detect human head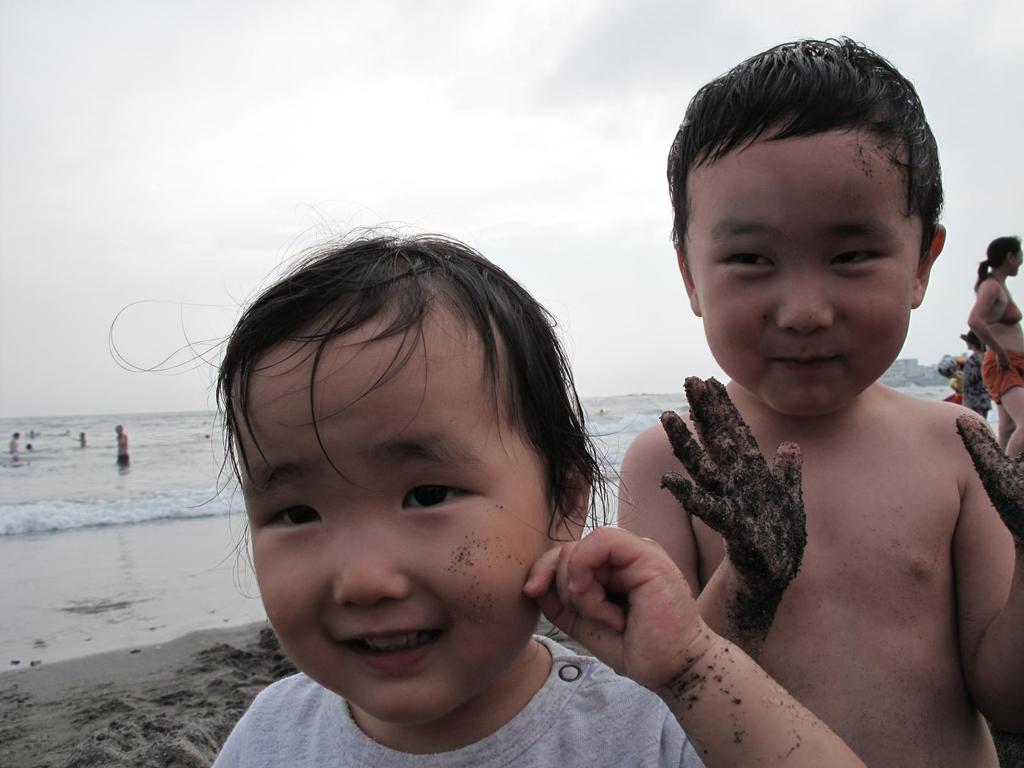
989,233,1023,274
